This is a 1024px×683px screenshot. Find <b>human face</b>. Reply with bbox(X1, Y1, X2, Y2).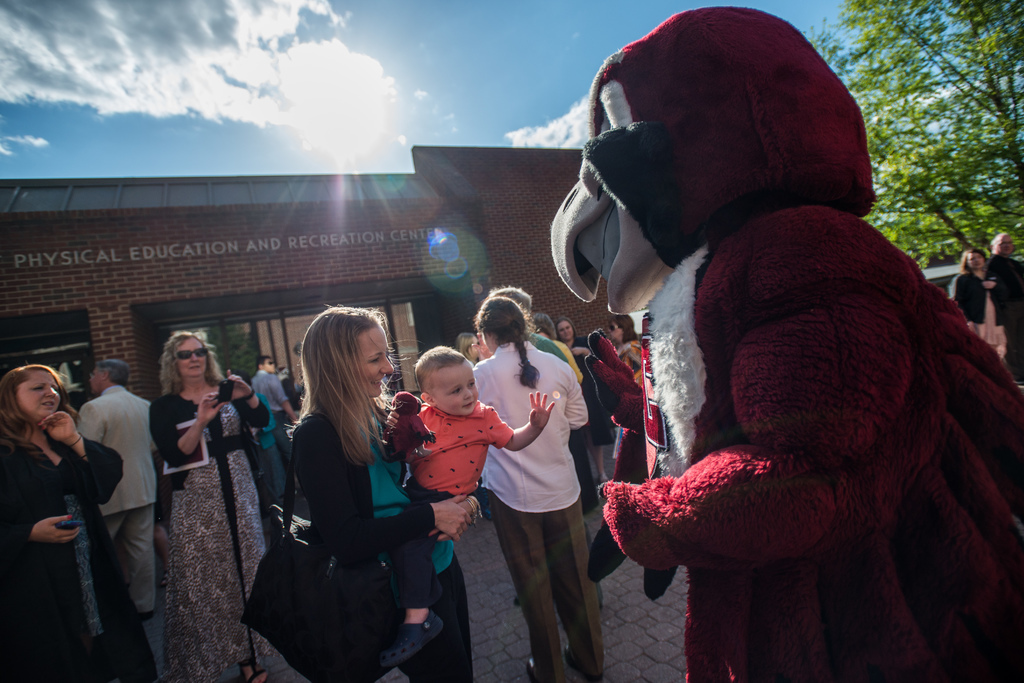
bbox(425, 362, 484, 409).
